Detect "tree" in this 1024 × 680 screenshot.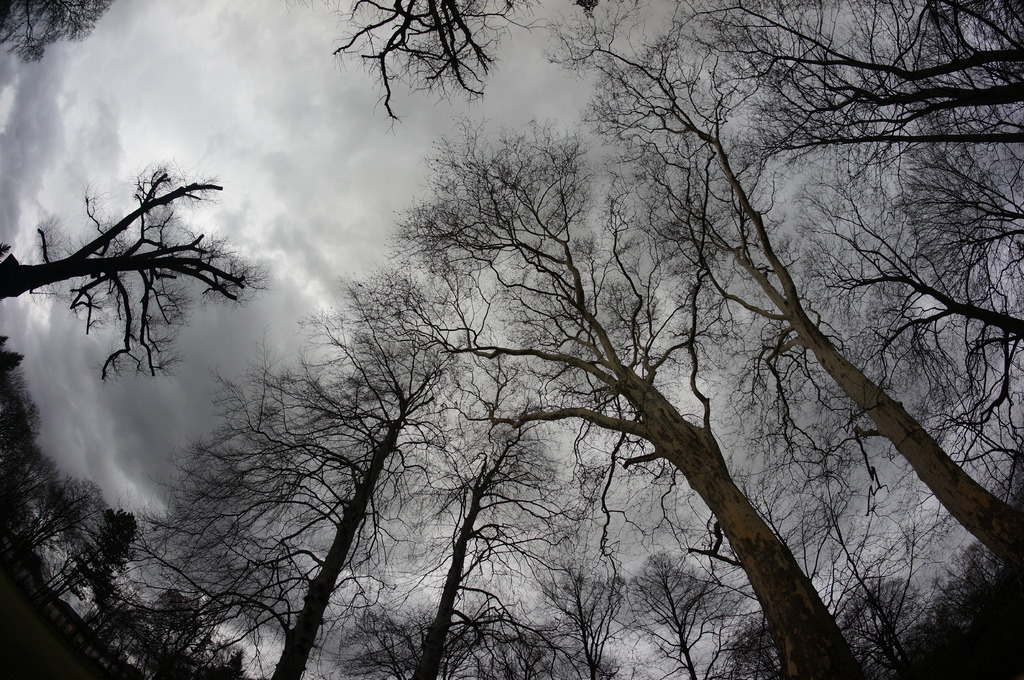
Detection: (325,0,559,125).
